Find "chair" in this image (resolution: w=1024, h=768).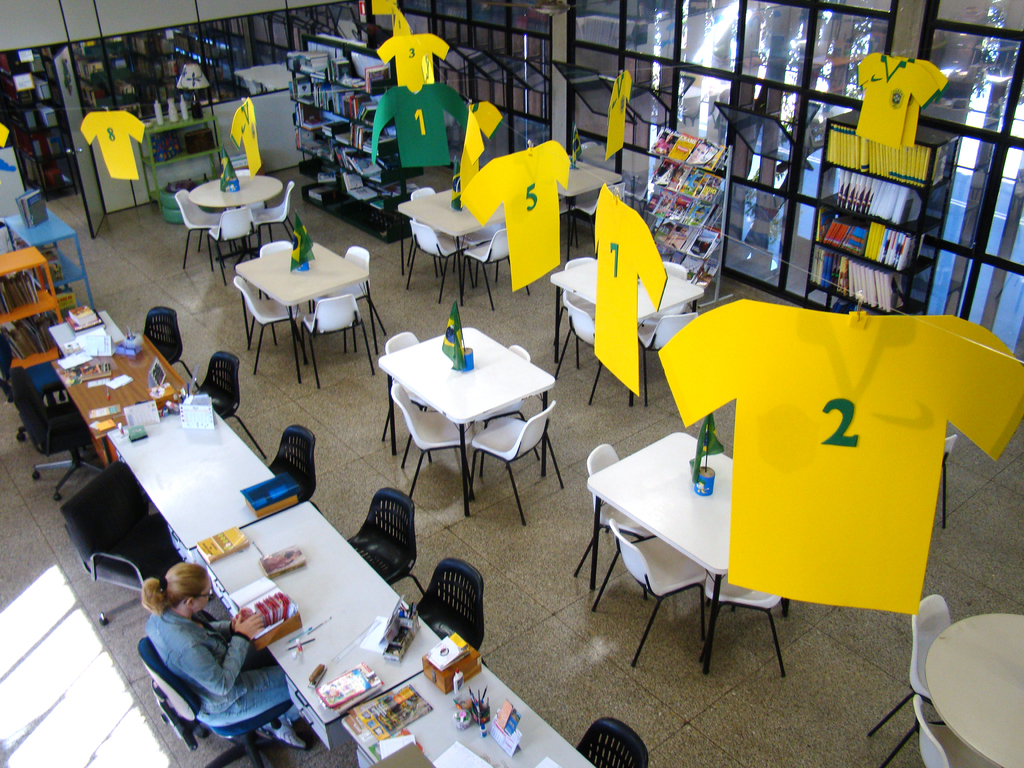
140, 308, 191, 379.
